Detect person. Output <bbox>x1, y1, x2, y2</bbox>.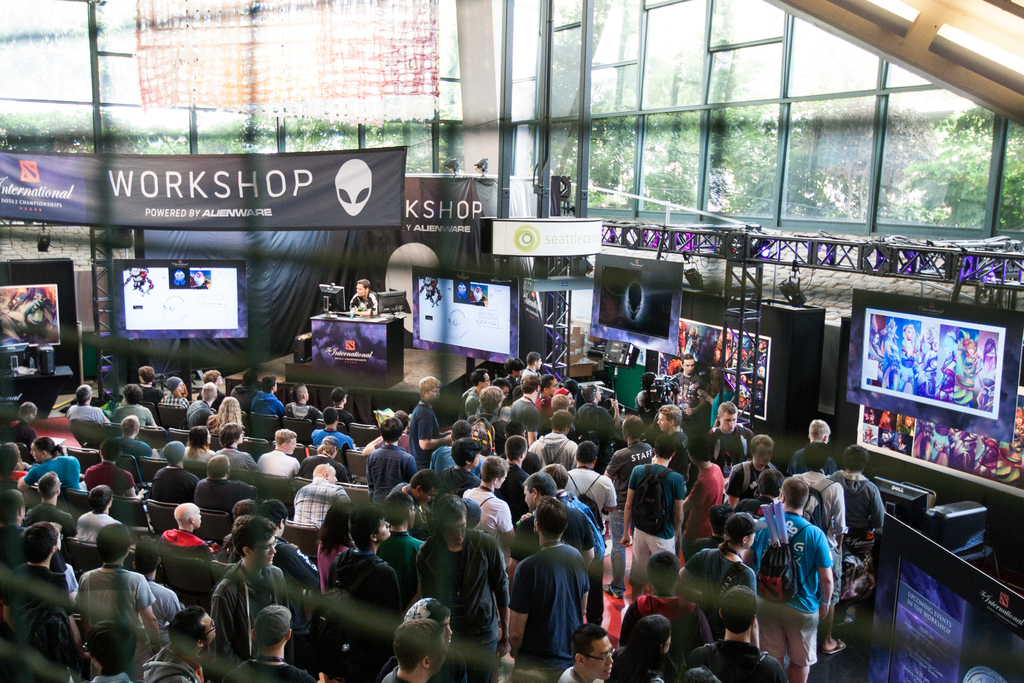
<bbox>788, 442, 854, 605</bbox>.
